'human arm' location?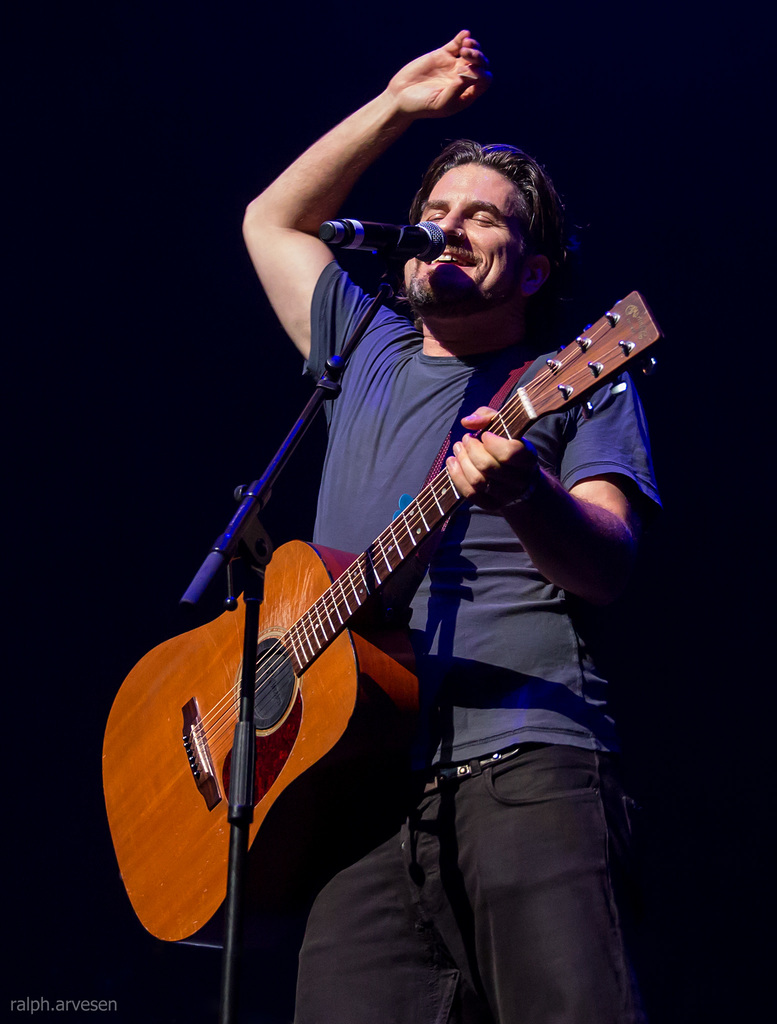
x1=432 y1=364 x2=668 y2=611
